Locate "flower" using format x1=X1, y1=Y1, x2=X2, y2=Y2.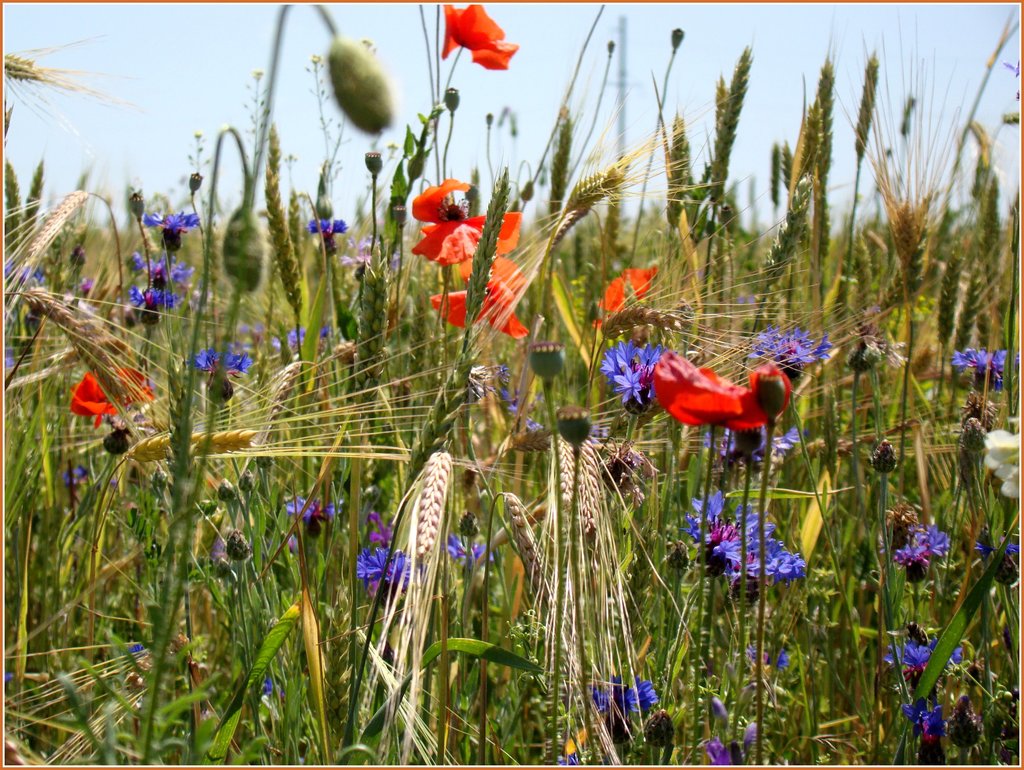
x1=646, y1=333, x2=816, y2=451.
